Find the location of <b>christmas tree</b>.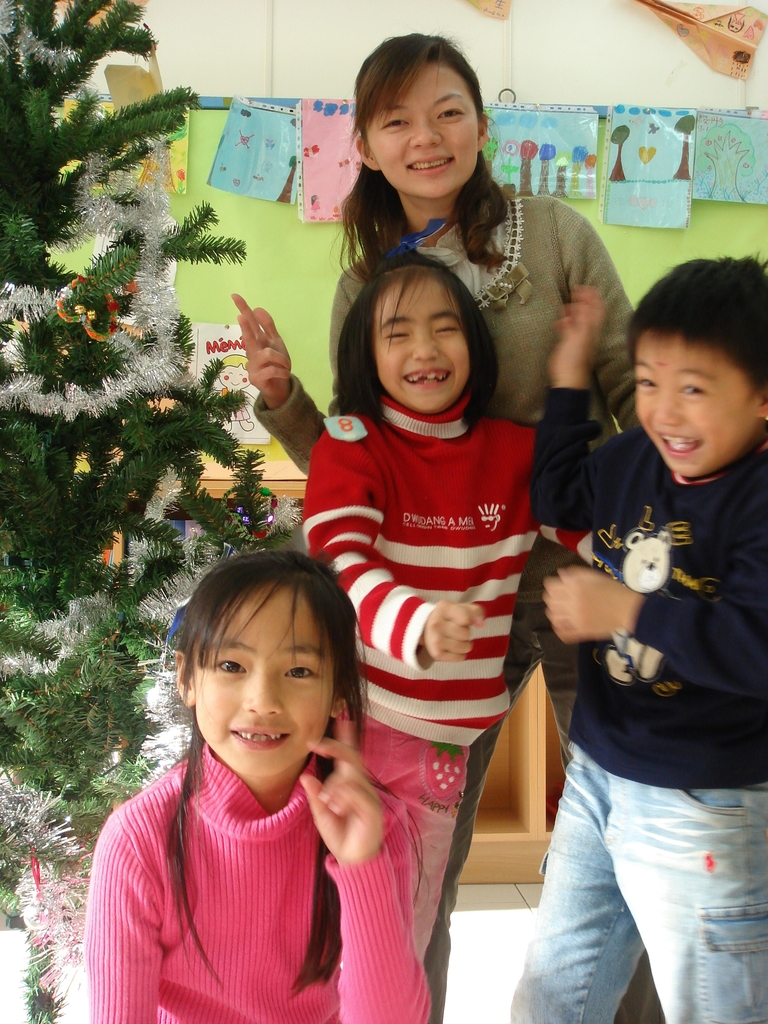
Location: (left=0, top=0, right=316, bottom=1023).
